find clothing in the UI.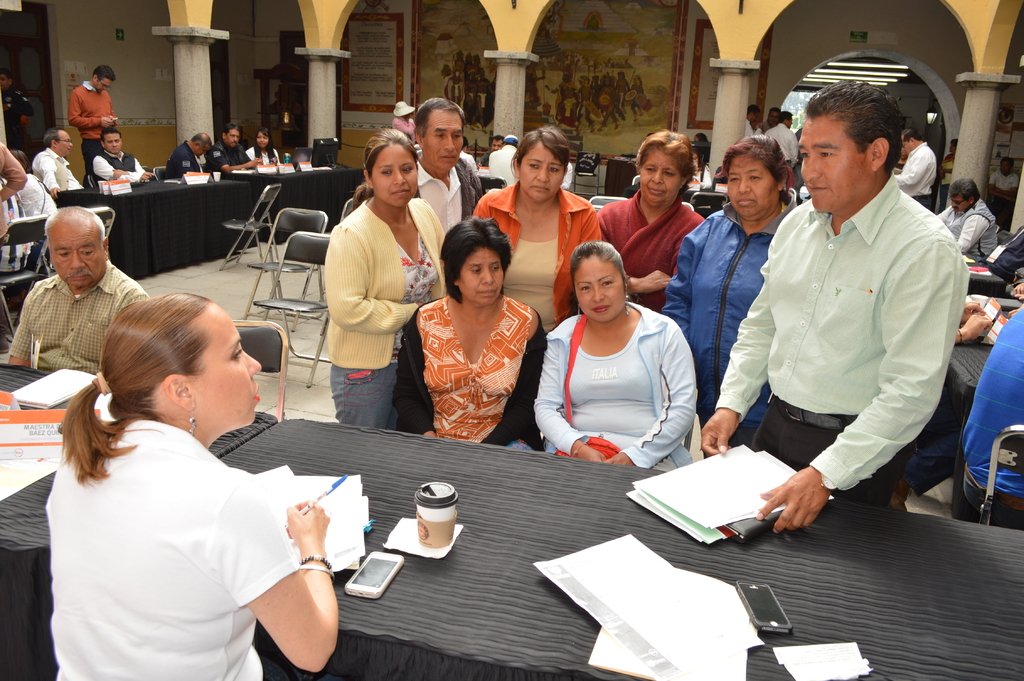
UI element at [882,137,945,212].
